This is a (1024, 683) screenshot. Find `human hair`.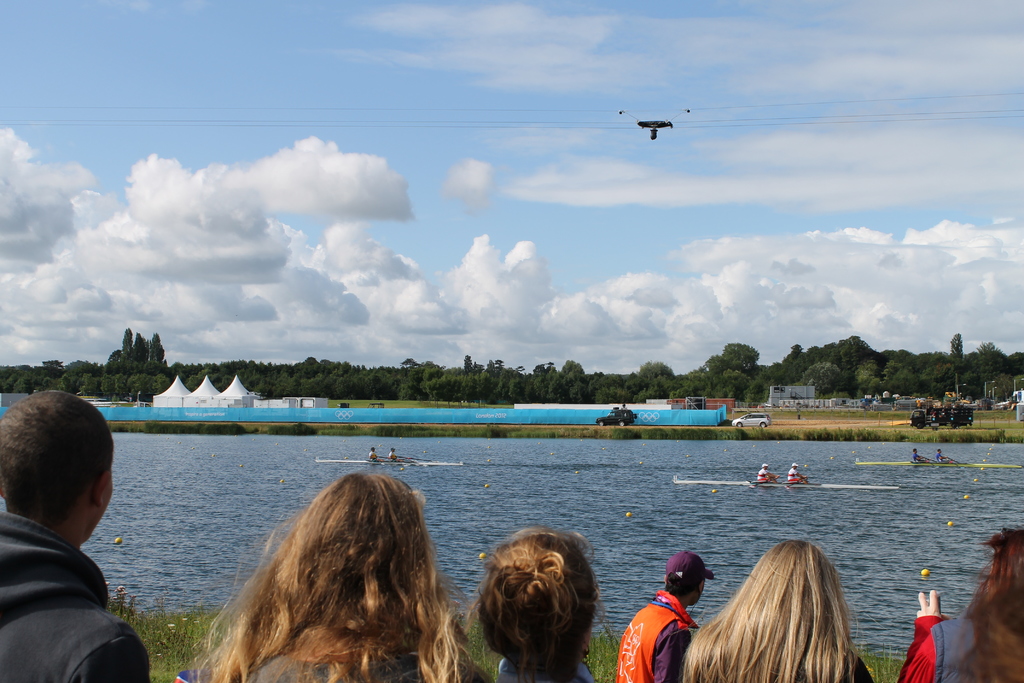
Bounding box: l=666, t=572, r=705, b=591.
